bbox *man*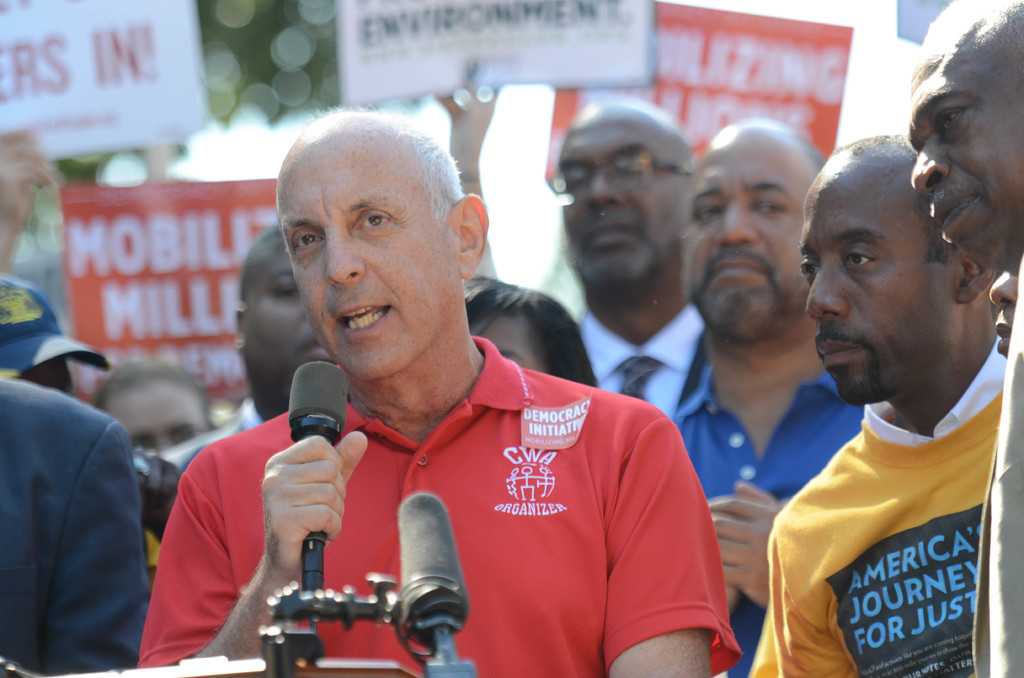
(left=161, top=220, right=336, bottom=476)
